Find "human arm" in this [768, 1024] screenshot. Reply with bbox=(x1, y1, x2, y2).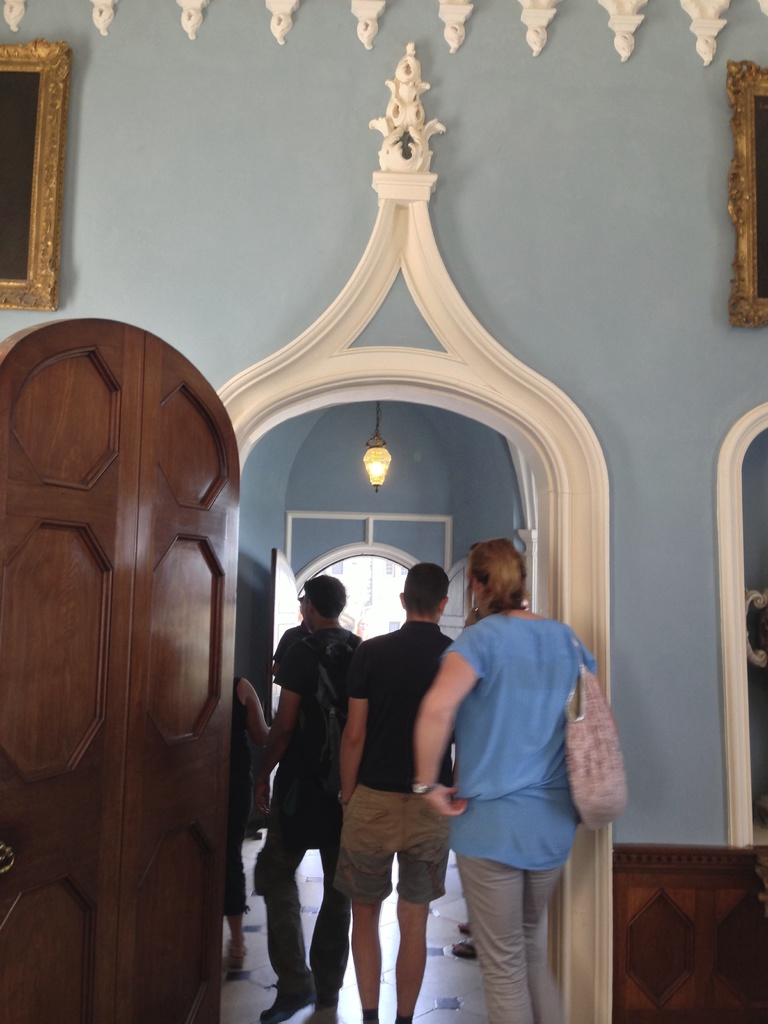
bbox=(263, 640, 312, 764).
